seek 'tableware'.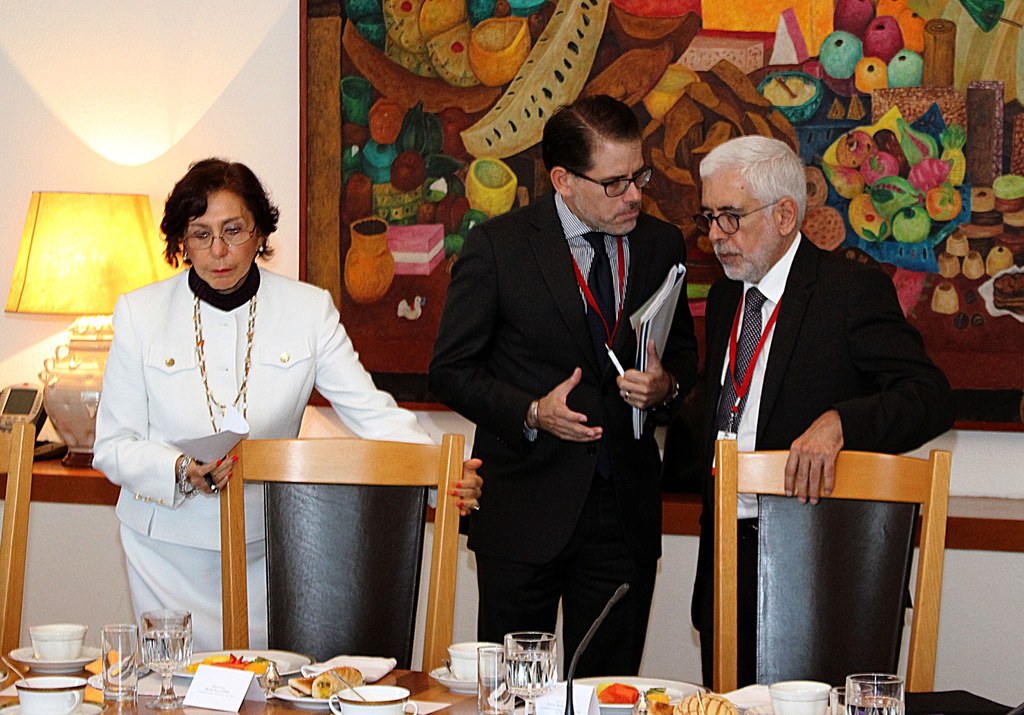
select_region(505, 631, 557, 714).
